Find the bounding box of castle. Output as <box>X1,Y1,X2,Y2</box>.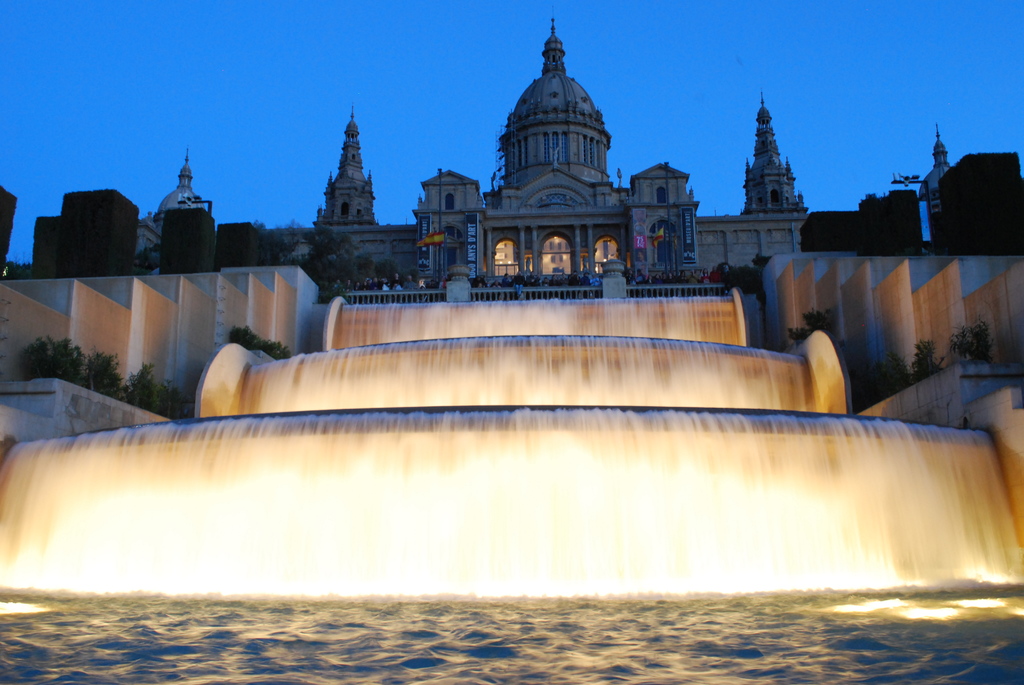
<box>140,2,953,294</box>.
